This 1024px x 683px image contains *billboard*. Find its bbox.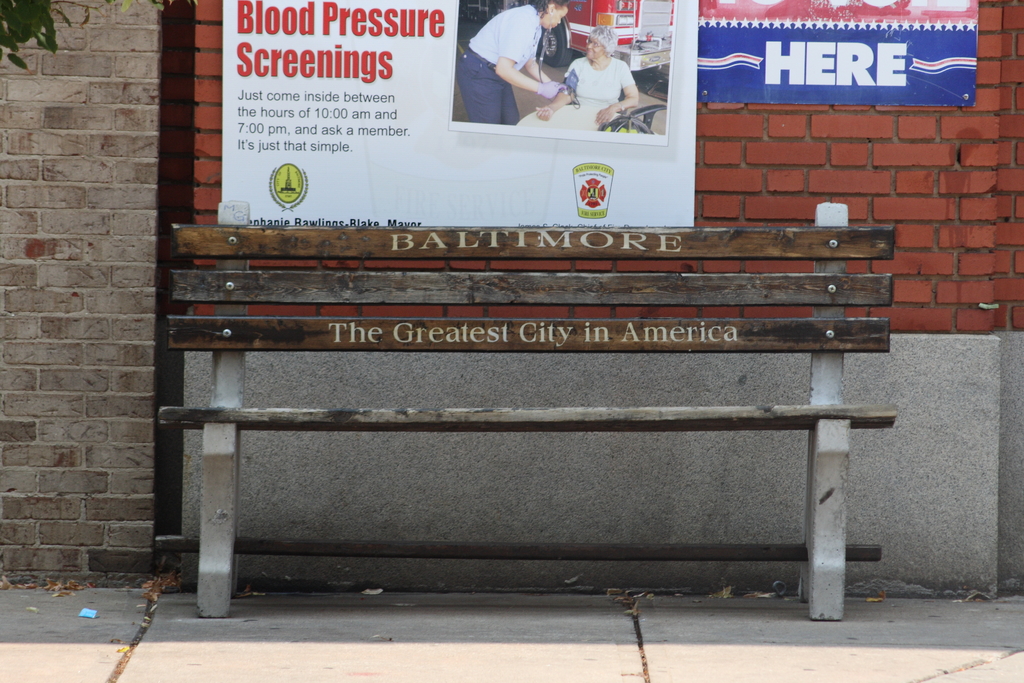
170, 0, 719, 233.
